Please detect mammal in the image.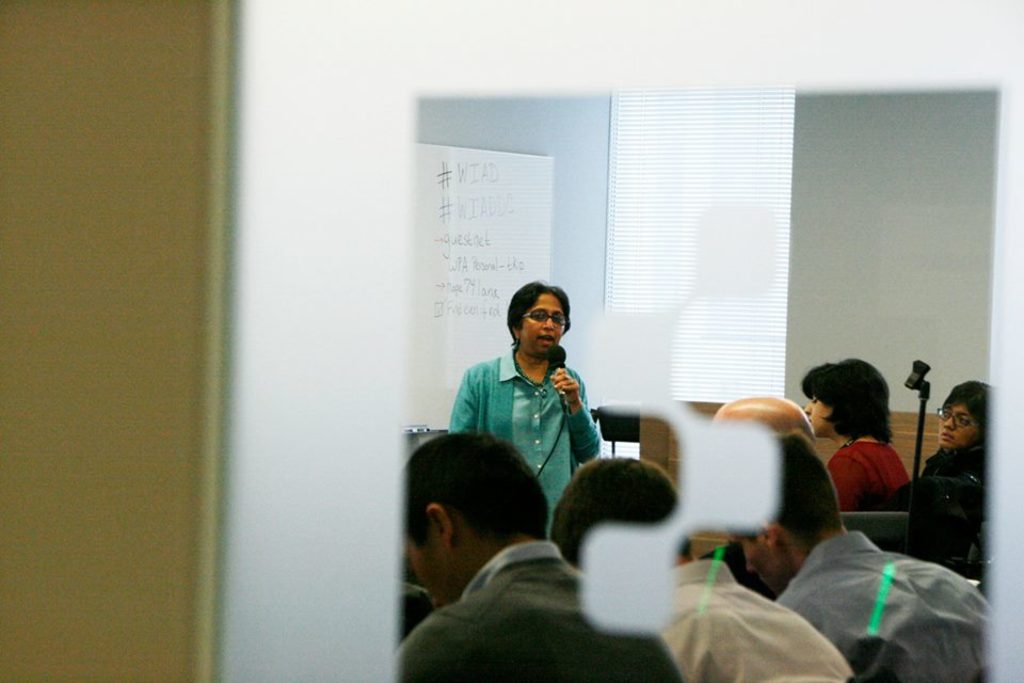
899/381/989/592.
